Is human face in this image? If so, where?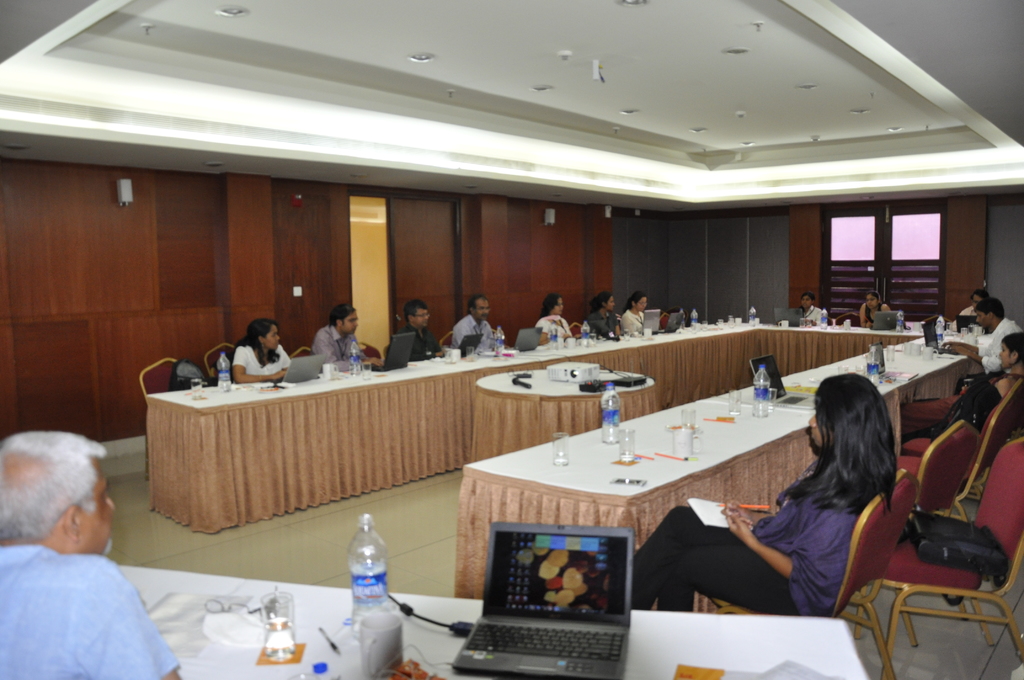
Yes, at rect(810, 406, 833, 447).
